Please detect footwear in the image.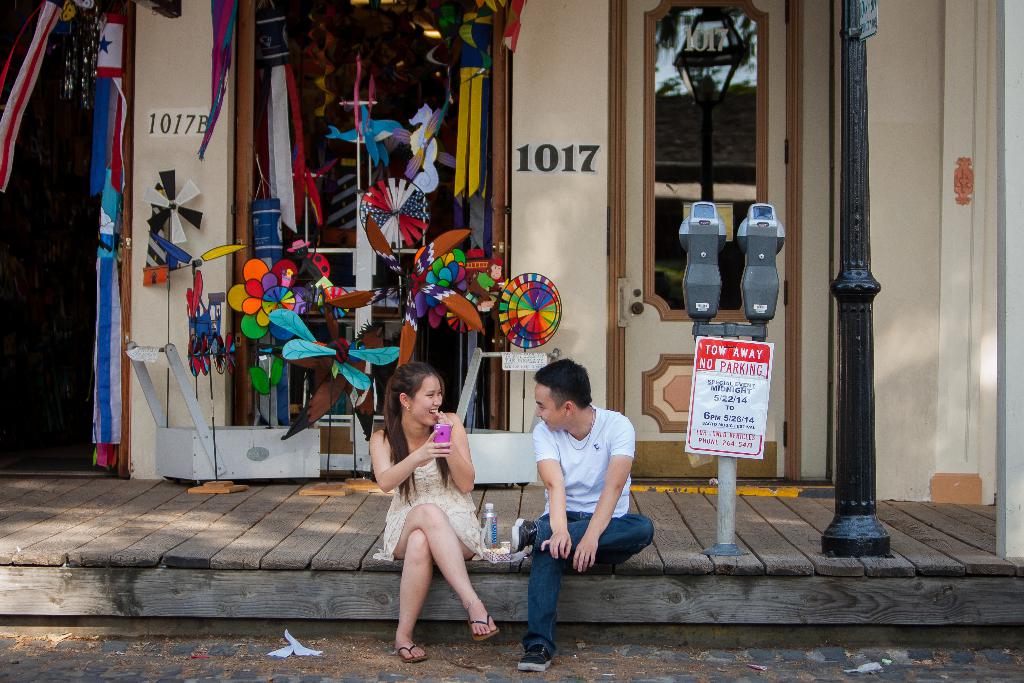
{"x1": 508, "y1": 516, "x2": 536, "y2": 554}.
